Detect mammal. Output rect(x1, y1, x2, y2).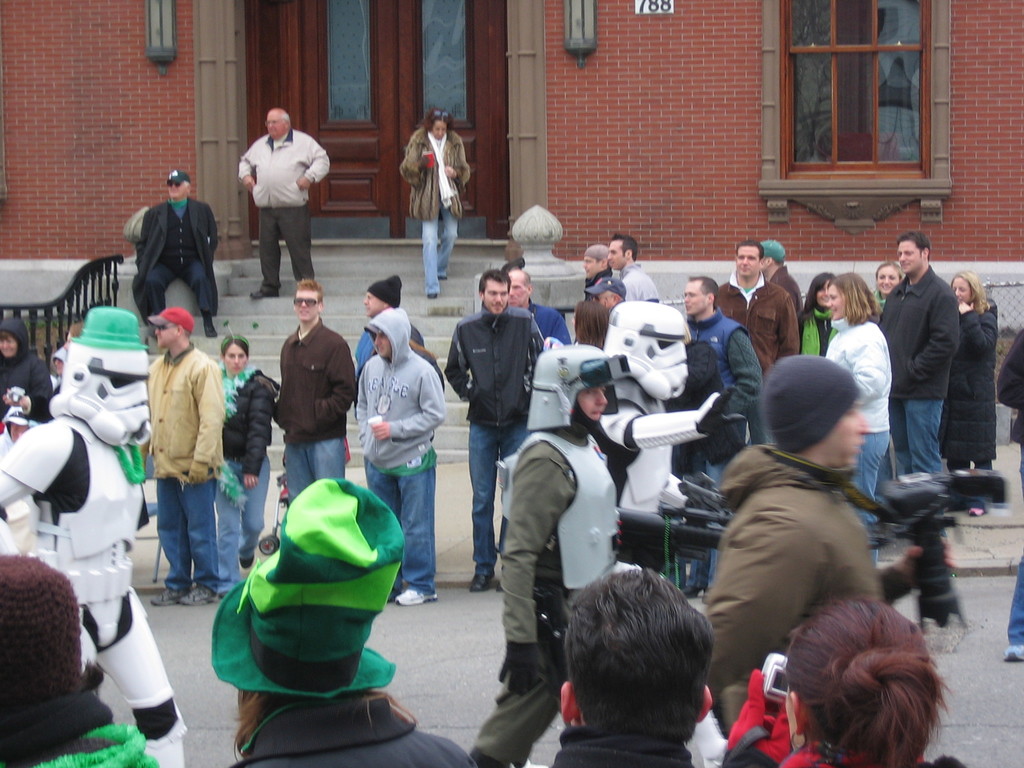
rect(873, 260, 902, 318).
